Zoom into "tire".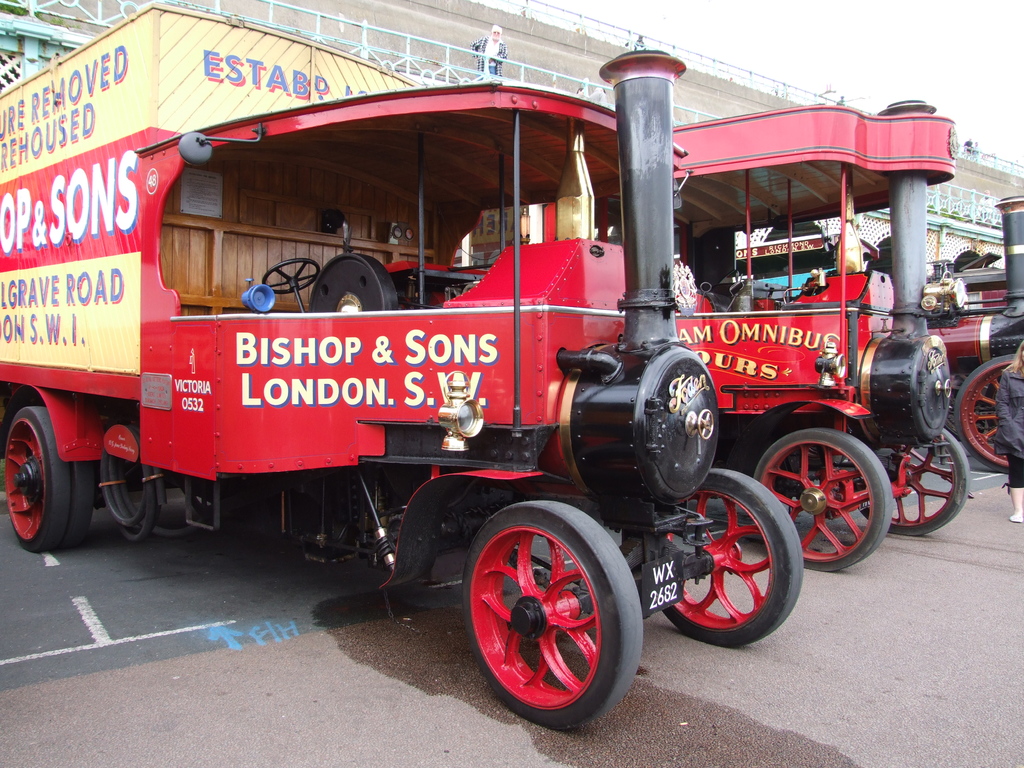
Zoom target: l=639, t=469, r=807, b=649.
